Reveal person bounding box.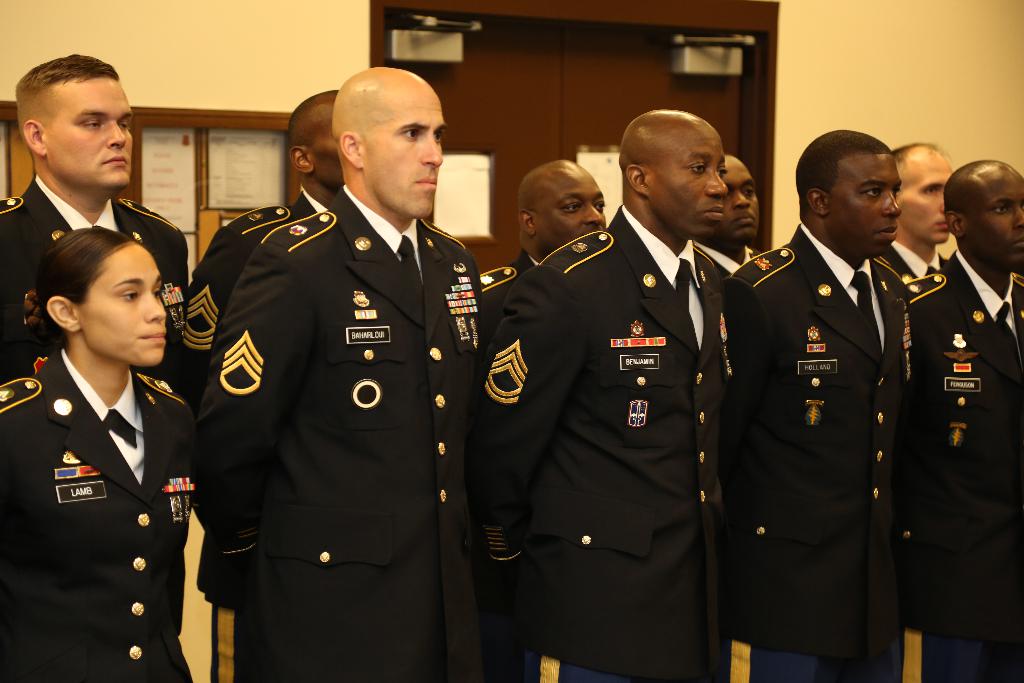
Revealed: box(721, 156, 760, 267).
